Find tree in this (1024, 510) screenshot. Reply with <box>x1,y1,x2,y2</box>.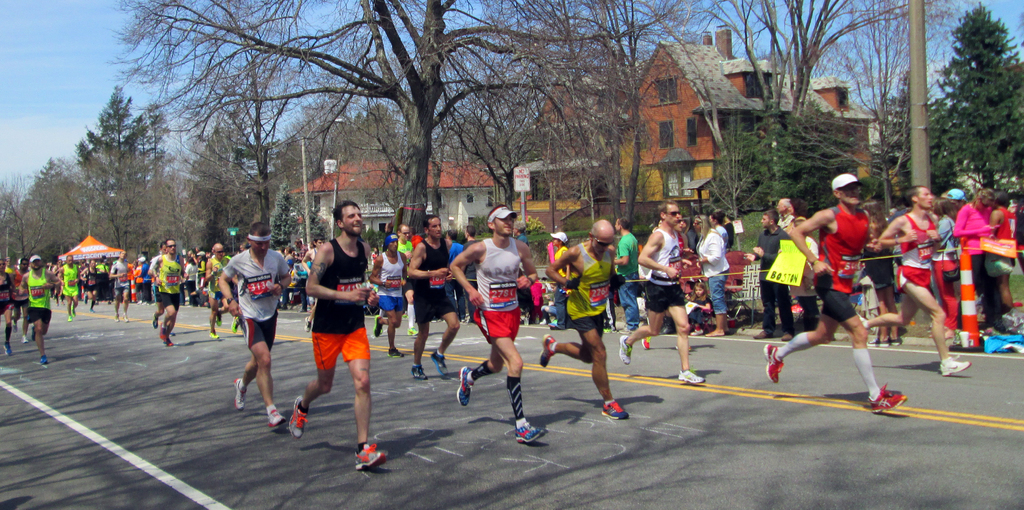
<box>186,118,269,260</box>.
